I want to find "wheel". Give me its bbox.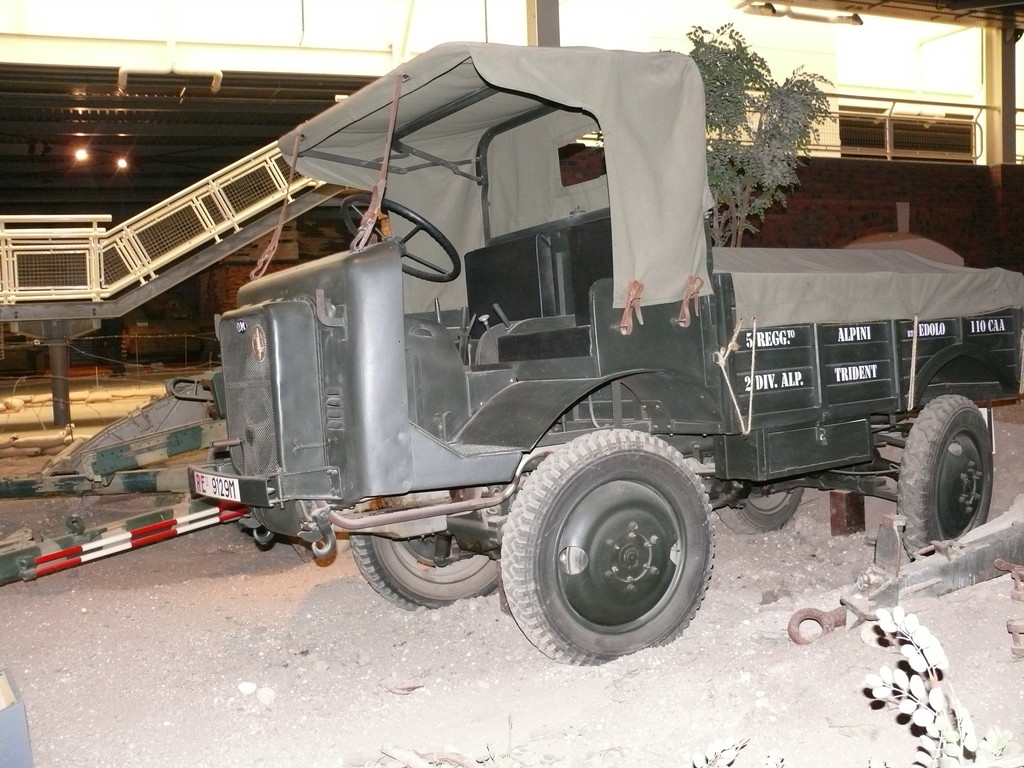
bbox(716, 479, 809, 532).
